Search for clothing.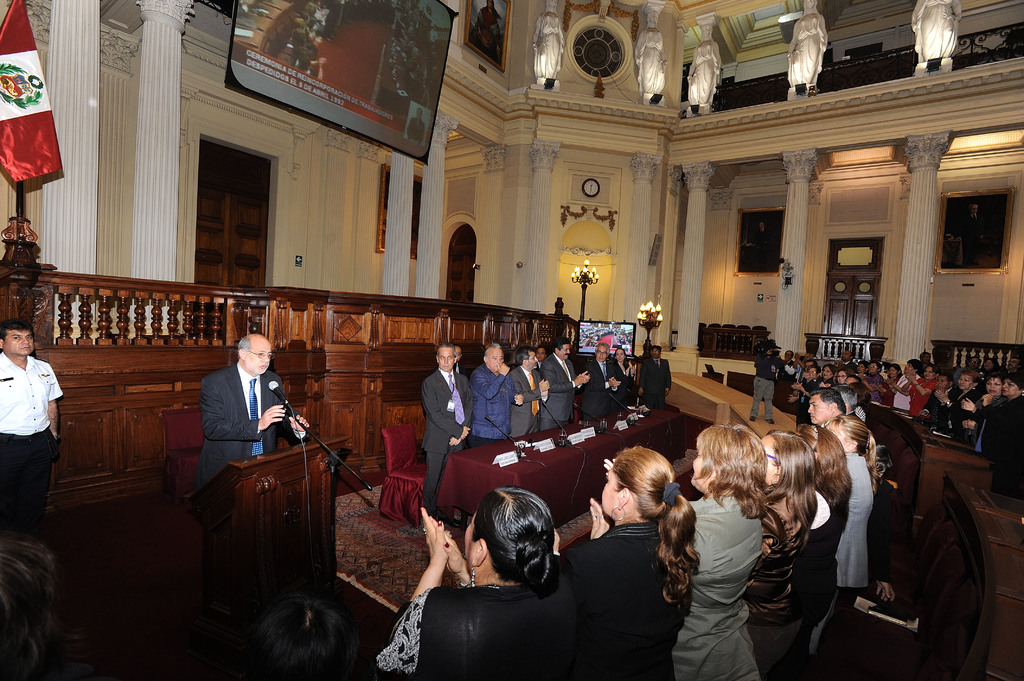
Found at Rect(780, 354, 815, 385).
